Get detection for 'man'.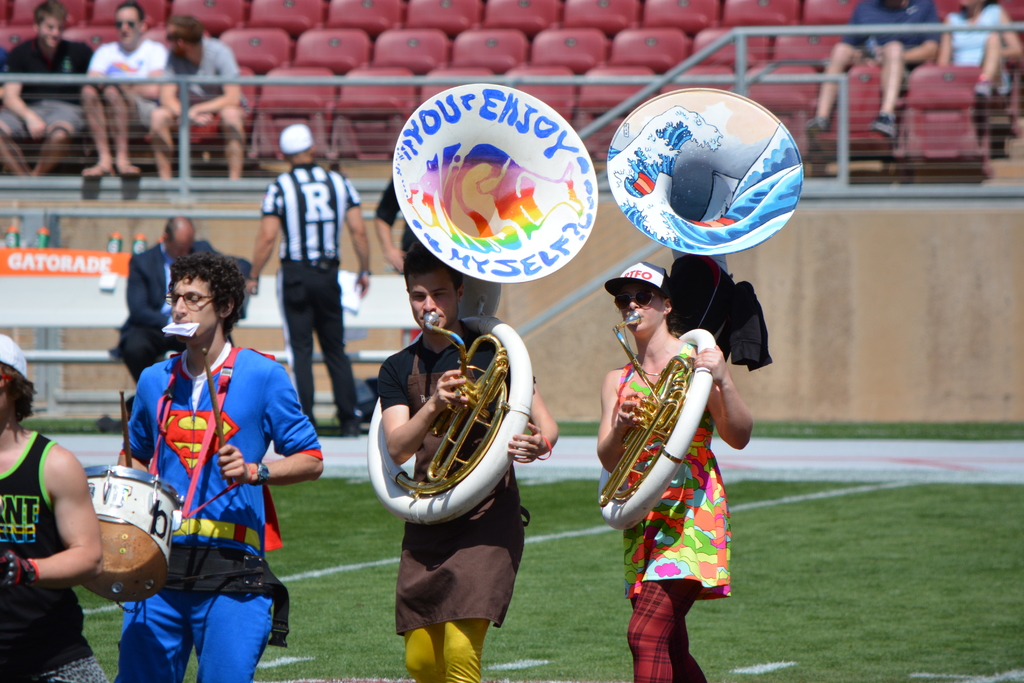
Detection: l=374, t=173, r=424, b=273.
